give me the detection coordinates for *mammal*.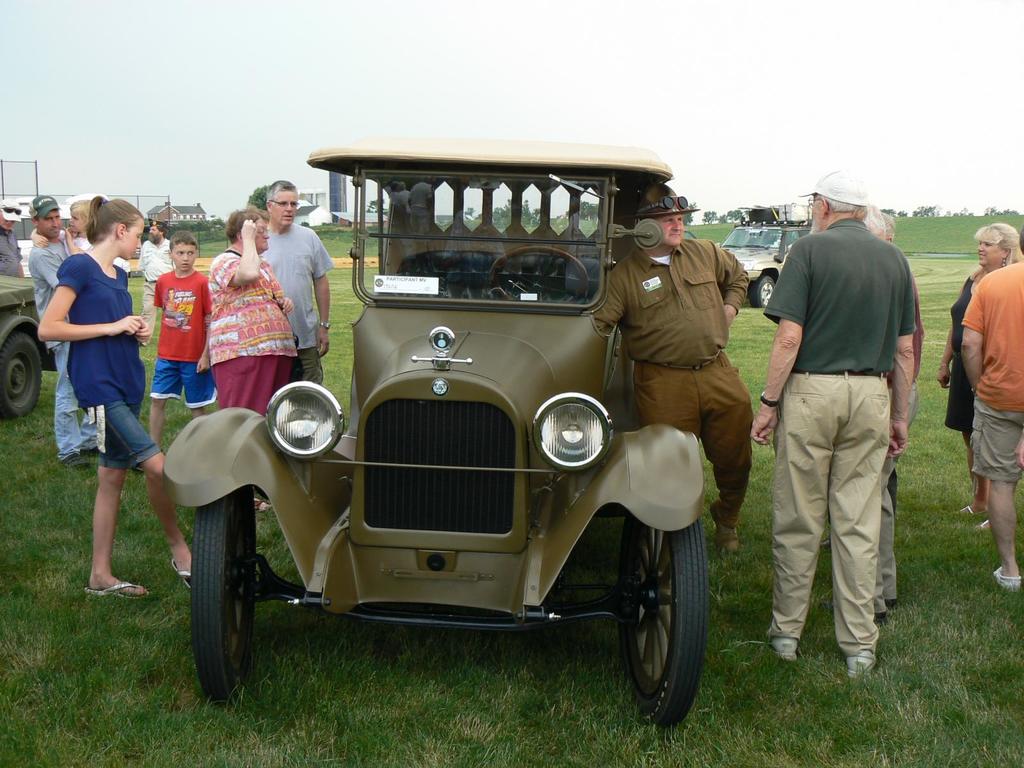
[x1=27, y1=195, x2=102, y2=256].
